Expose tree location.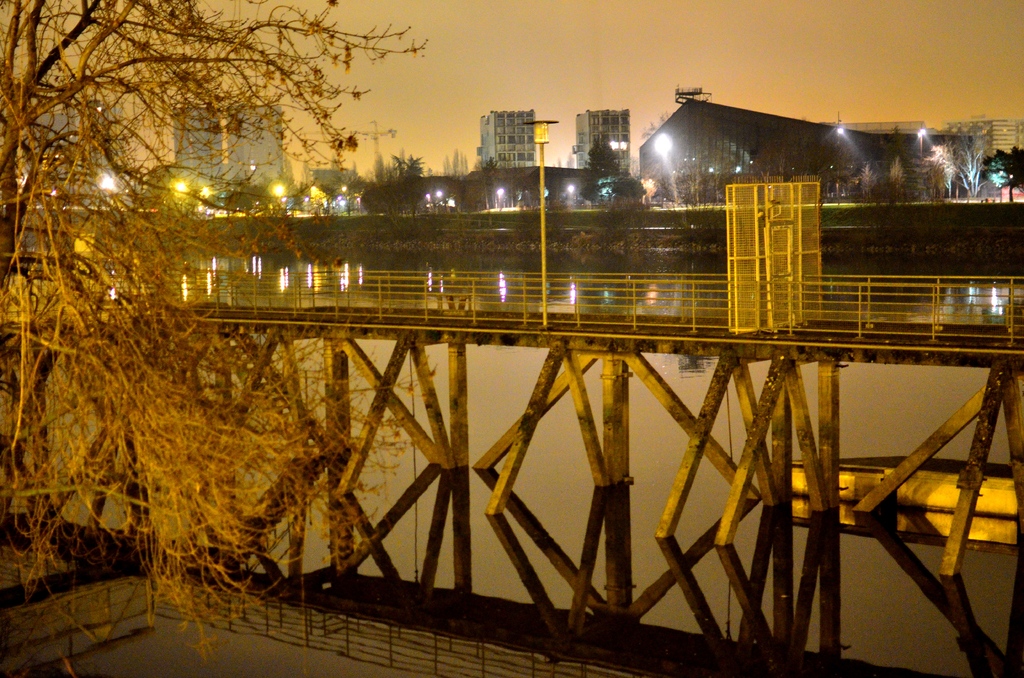
Exposed at [958, 124, 995, 202].
